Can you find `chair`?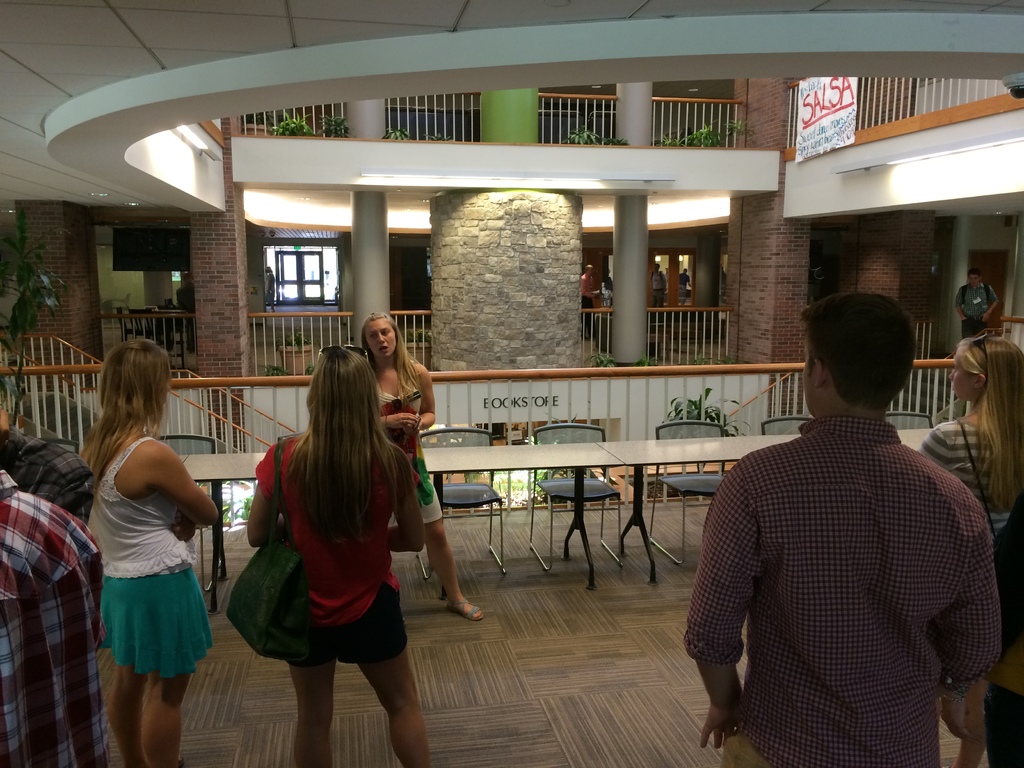
Yes, bounding box: 646,423,739,563.
